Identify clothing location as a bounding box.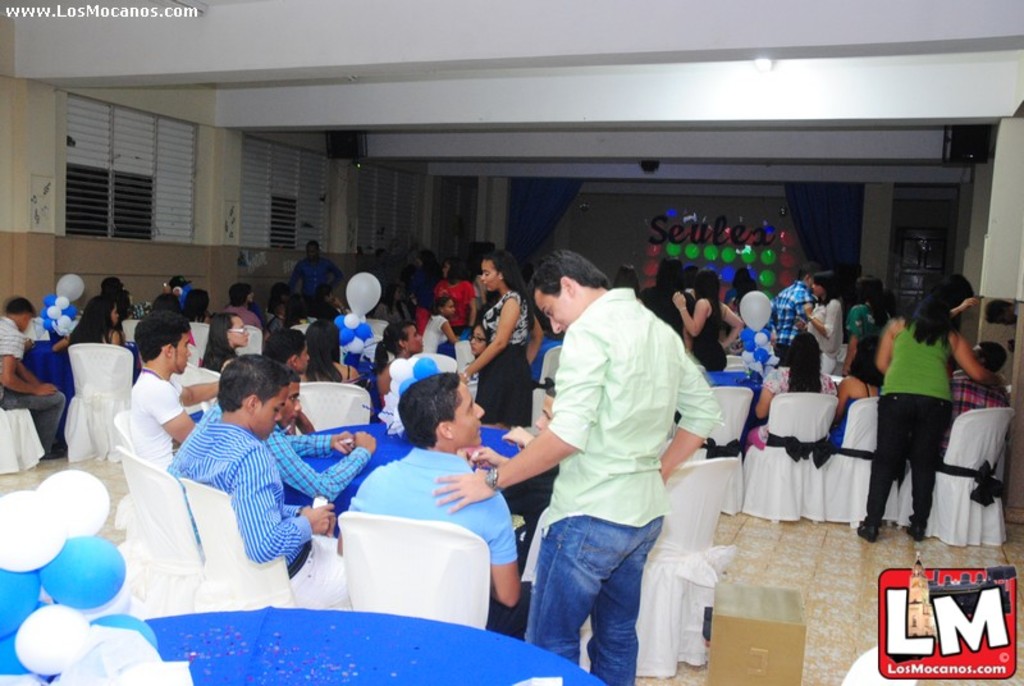
[x1=268, y1=429, x2=371, y2=506].
